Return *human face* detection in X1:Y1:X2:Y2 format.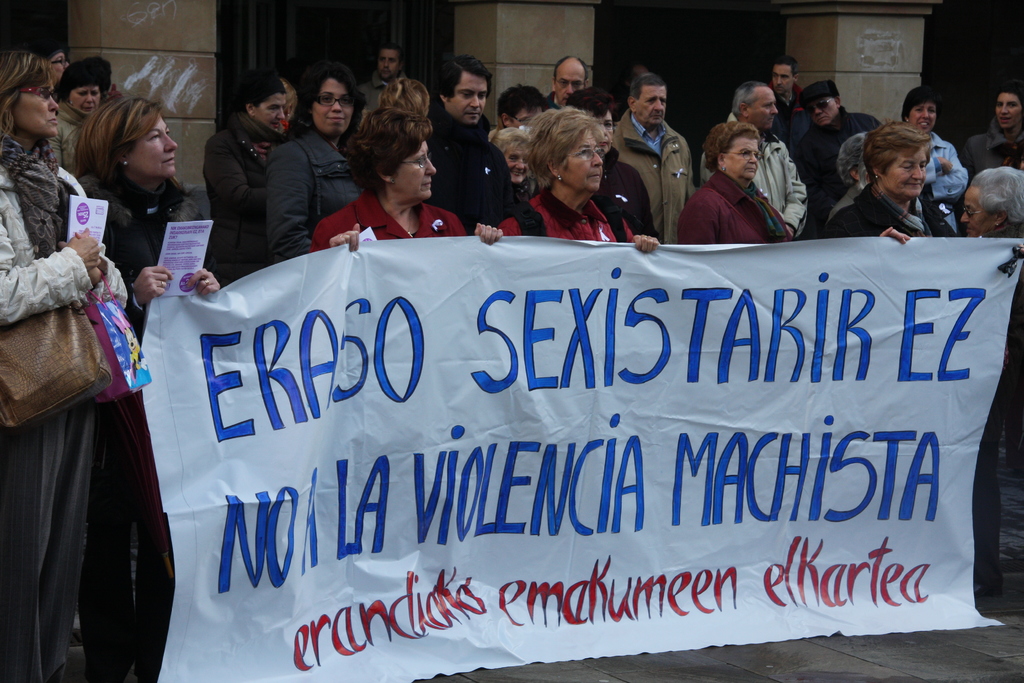
378:46:404:79.
